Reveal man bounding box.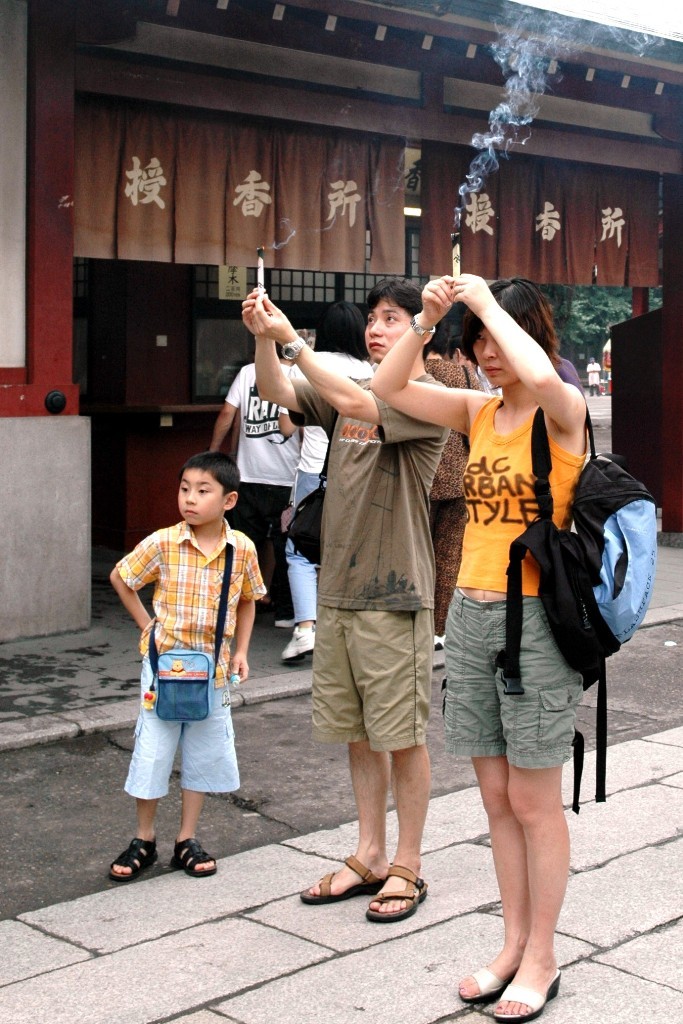
Revealed: rect(556, 346, 586, 401).
